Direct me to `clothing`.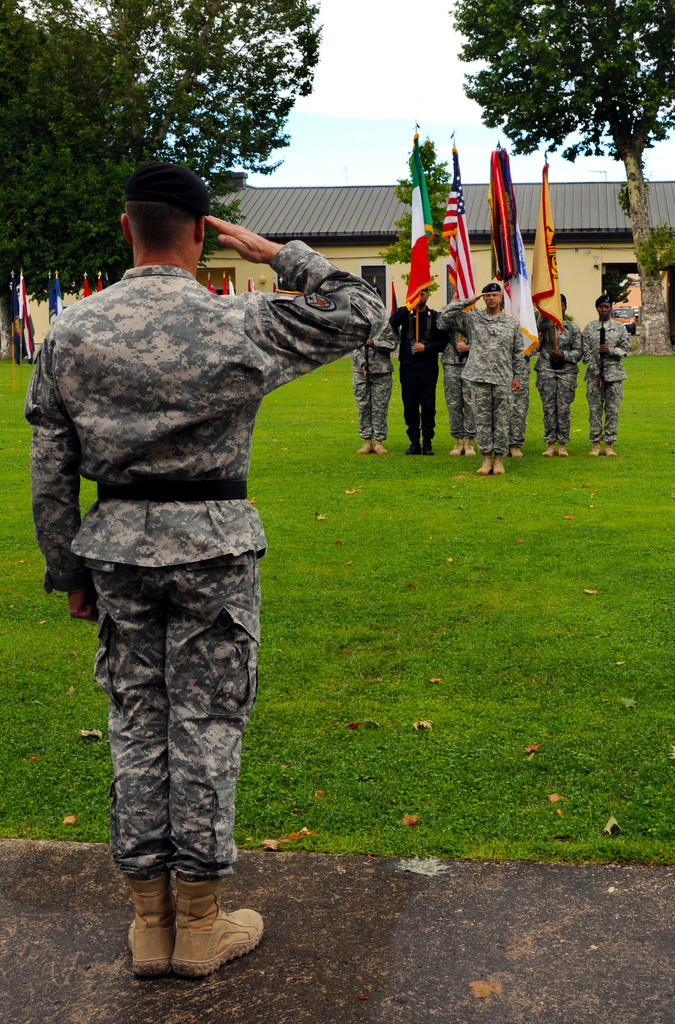
Direction: BBox(393, 303, 444, 440).
